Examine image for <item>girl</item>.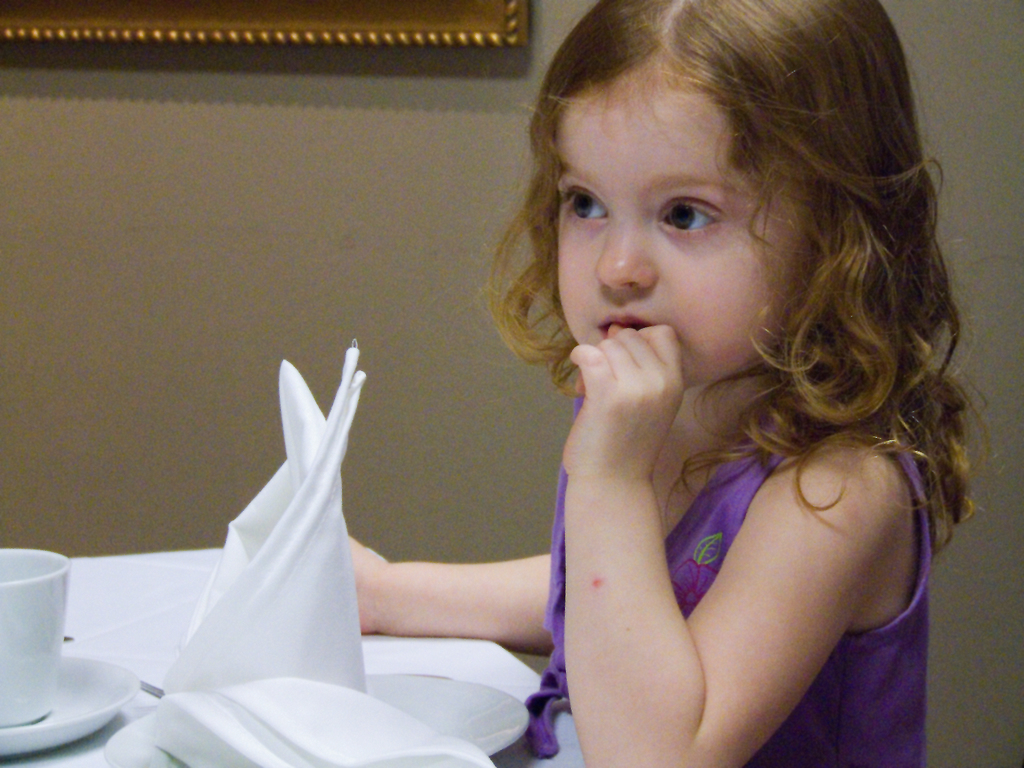
Examination result: BBox(346, 0, 993, 767).
